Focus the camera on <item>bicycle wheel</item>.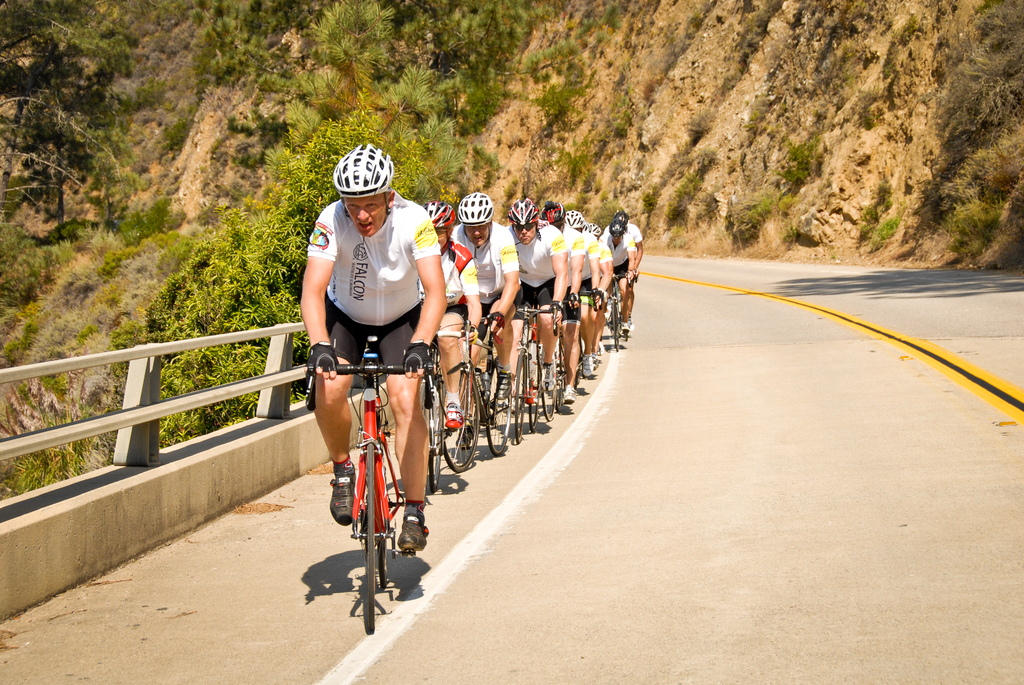
Focus region: x1=374 y1=494 x2=388 y2=588.
